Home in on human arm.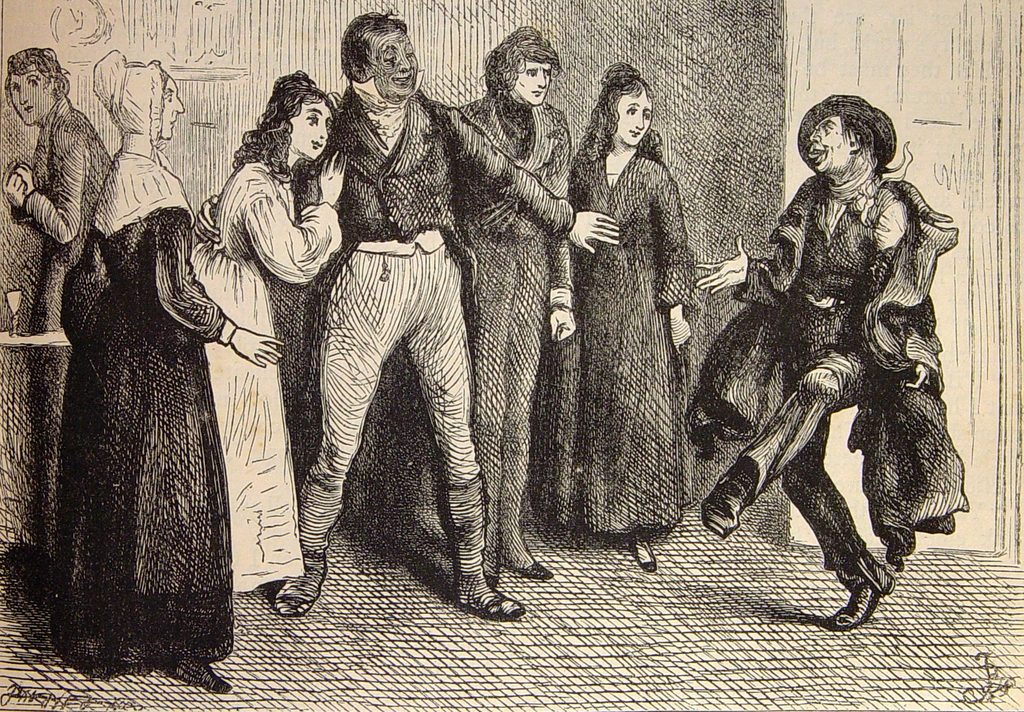
Homed in at (552, 111, 580, 344).
